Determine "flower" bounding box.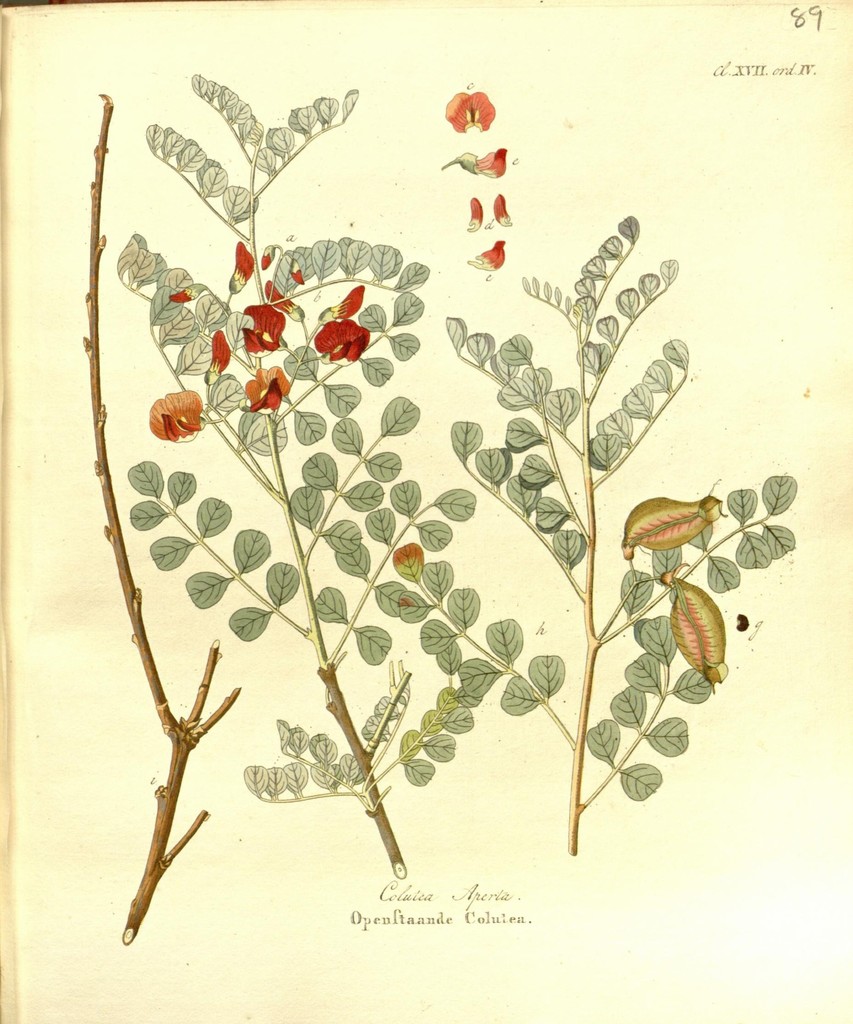
Determined: <box>313,314,370,362</box>.
